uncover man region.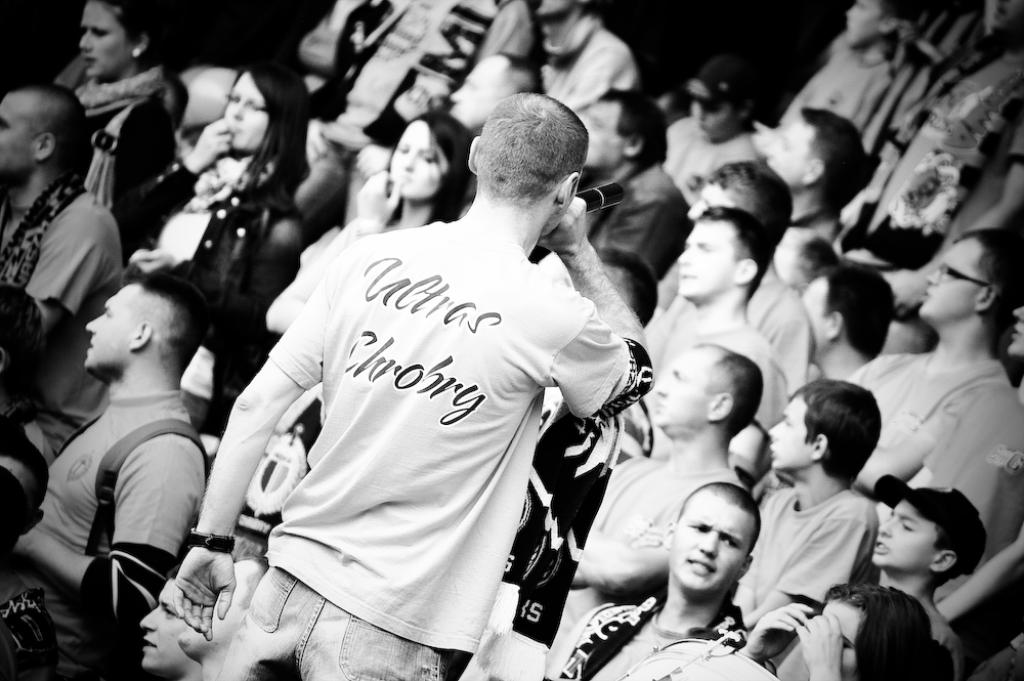
Uncovered: {"x1": 20, "y1": 270, "x2": 216, "y2": 680}.
